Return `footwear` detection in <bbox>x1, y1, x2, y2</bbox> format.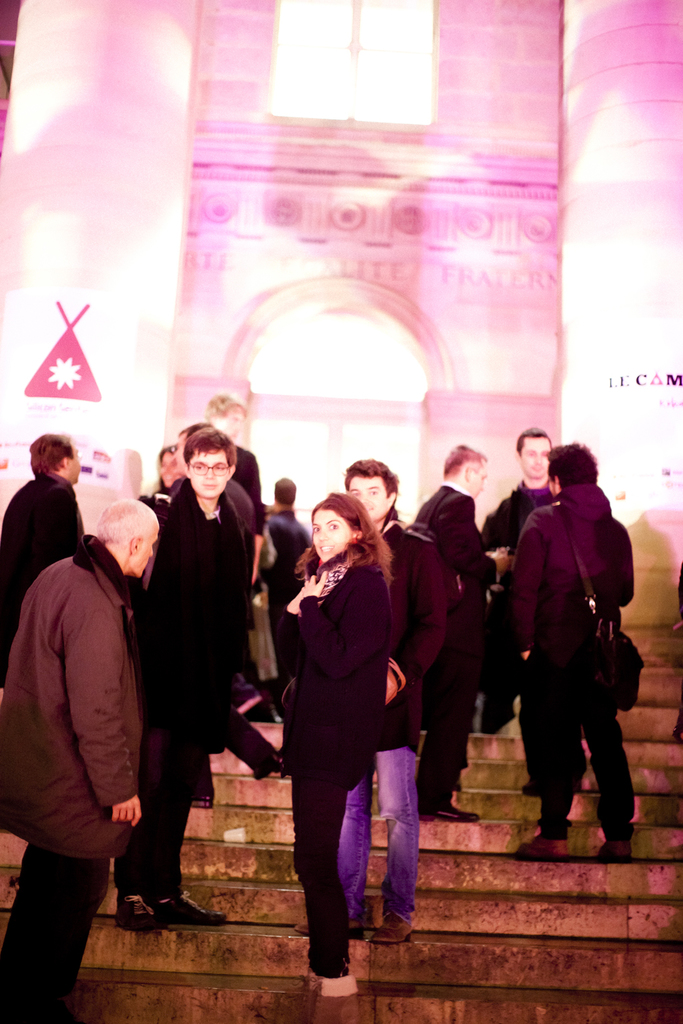
<bbox>313, 979, 356, 1023</bbox>.
